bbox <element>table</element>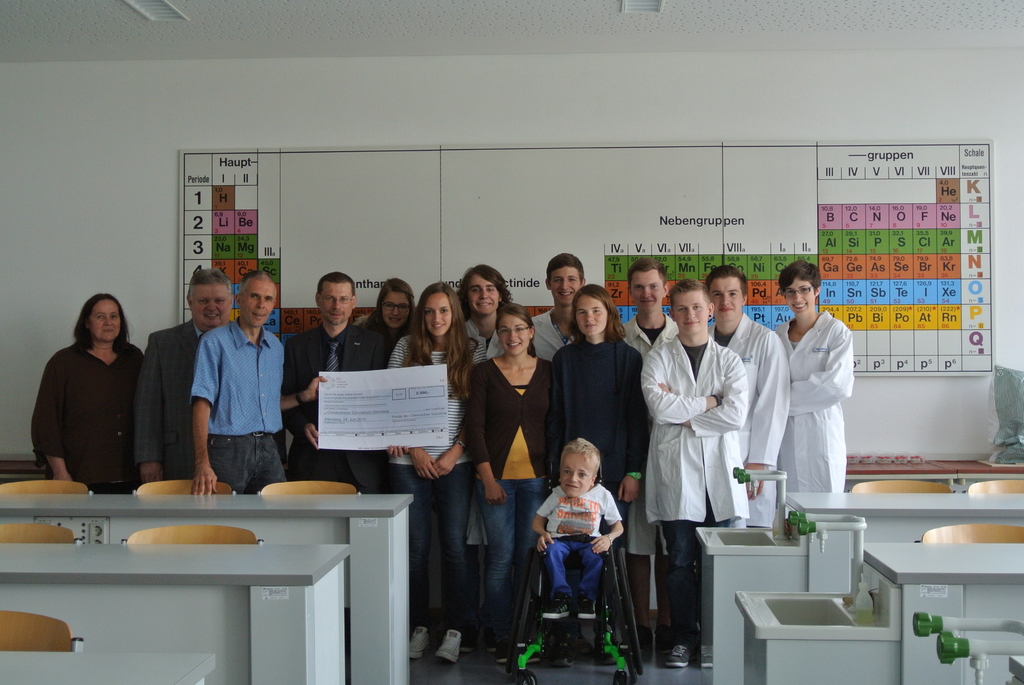
(33,487,414,673)
